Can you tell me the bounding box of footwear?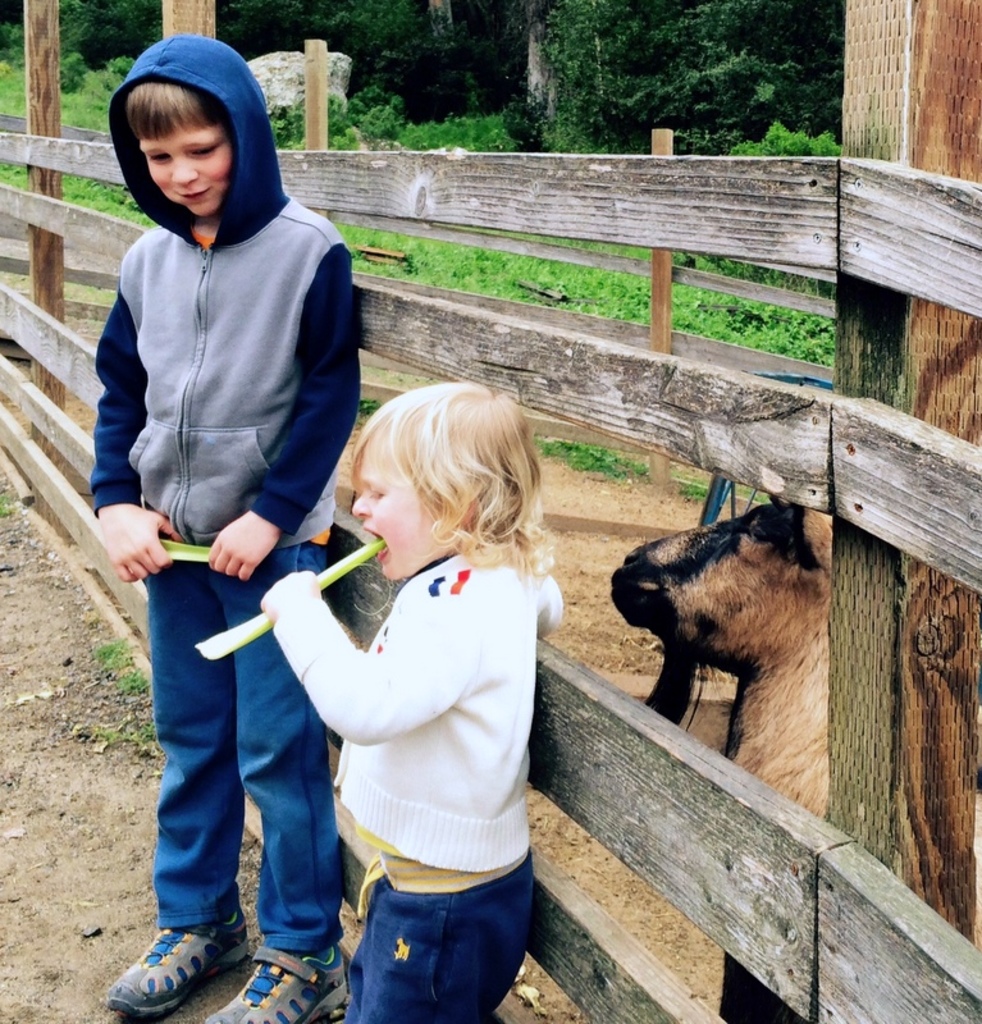
[x1=197, y1=937, x2=351, y2=1023].
